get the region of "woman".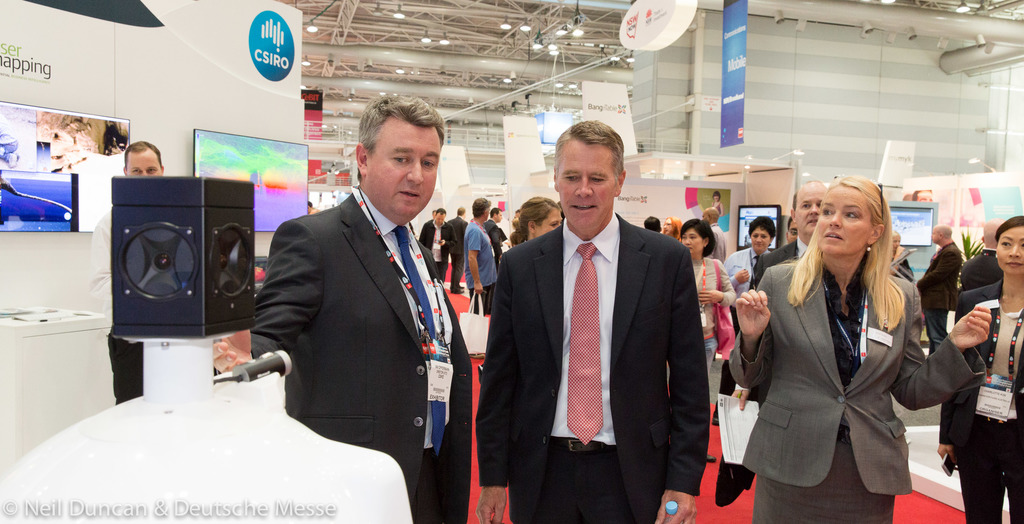
select_region(932, 213, 1023, 523).
